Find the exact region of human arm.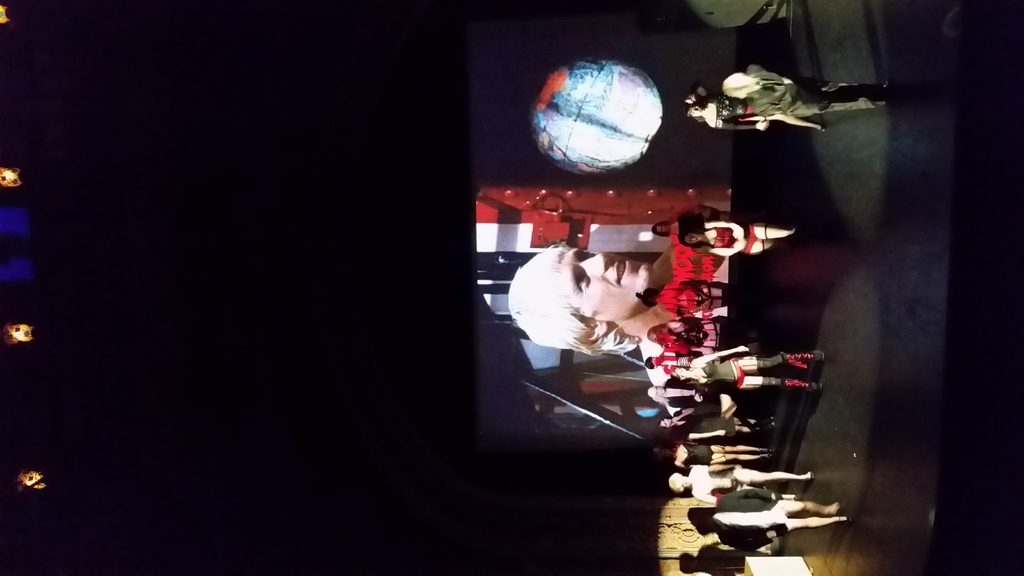
Exact region: 716,119,764,131.
